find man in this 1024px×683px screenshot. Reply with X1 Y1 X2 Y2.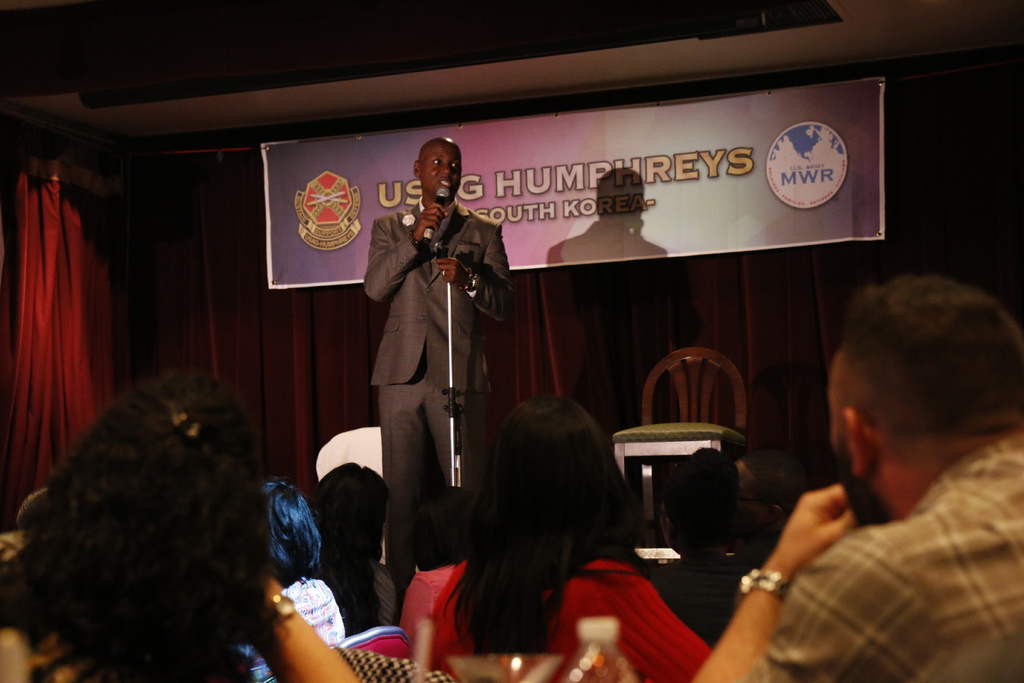
359 129 511 586.
